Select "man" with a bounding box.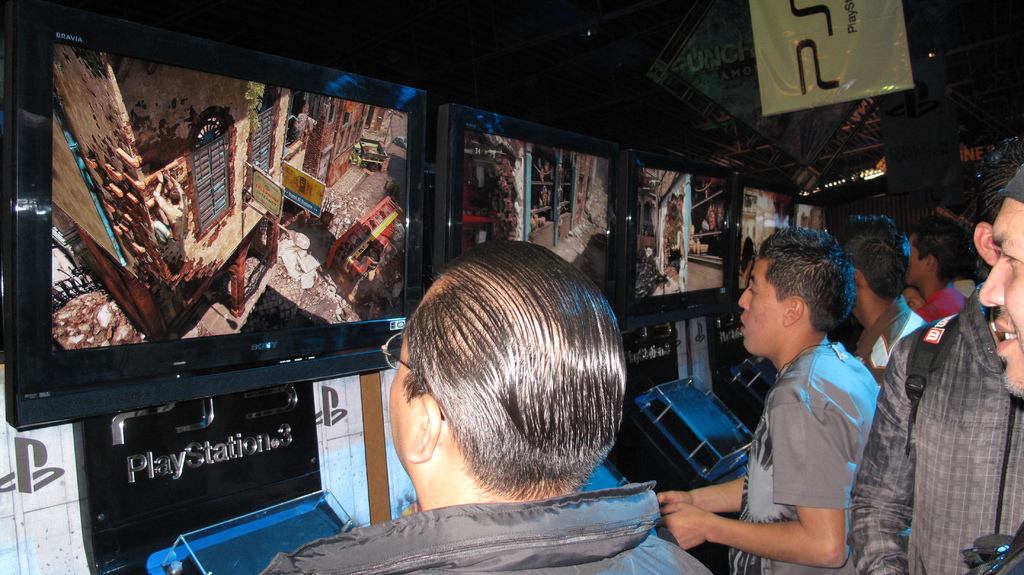
[x1=252, y1=234, x2=711, y2=574].
